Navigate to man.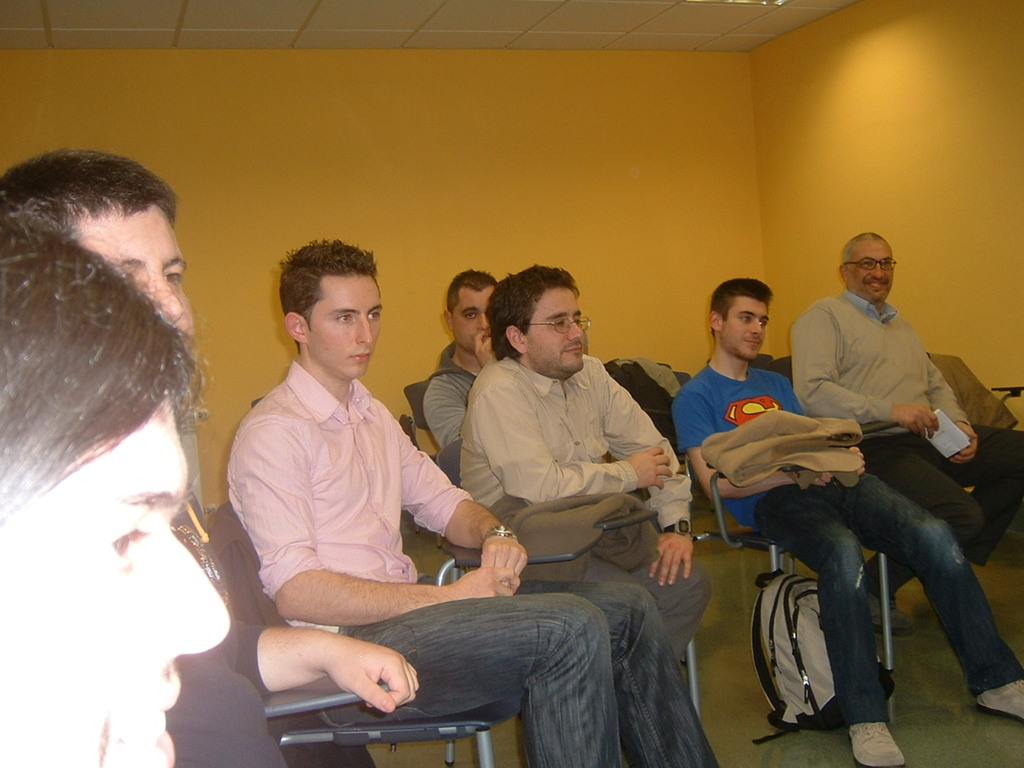
Navigation target: locate(422, 274, 490, 446).
